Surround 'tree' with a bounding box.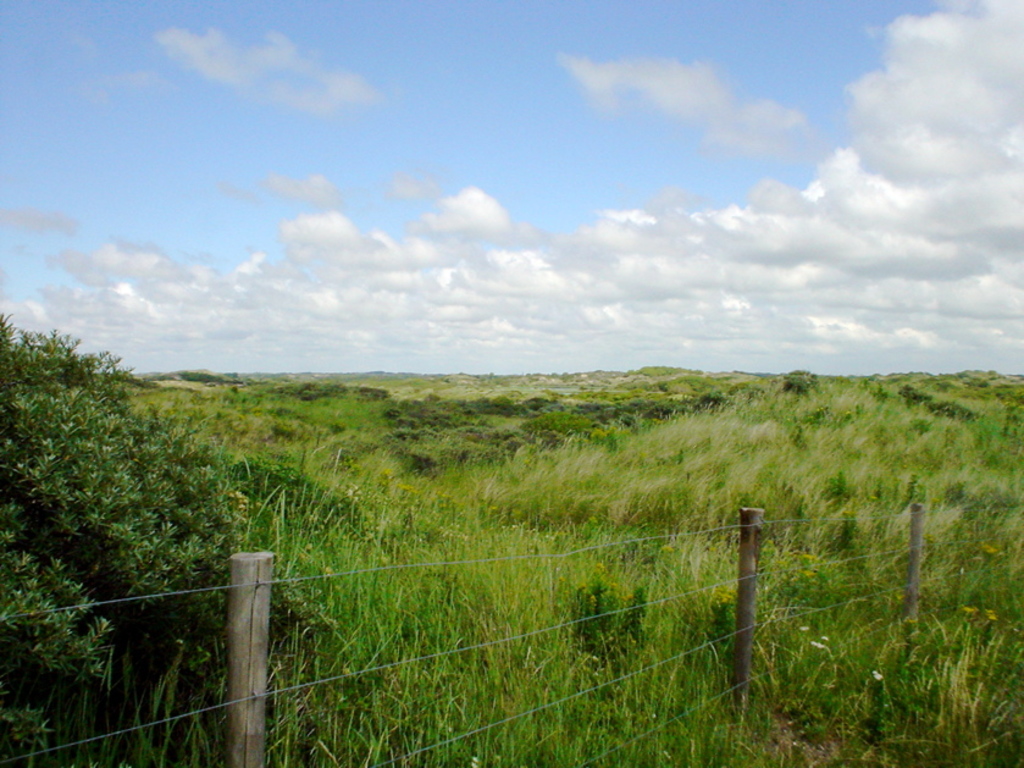
[left=0, top=316, right=247, bottom=687].
